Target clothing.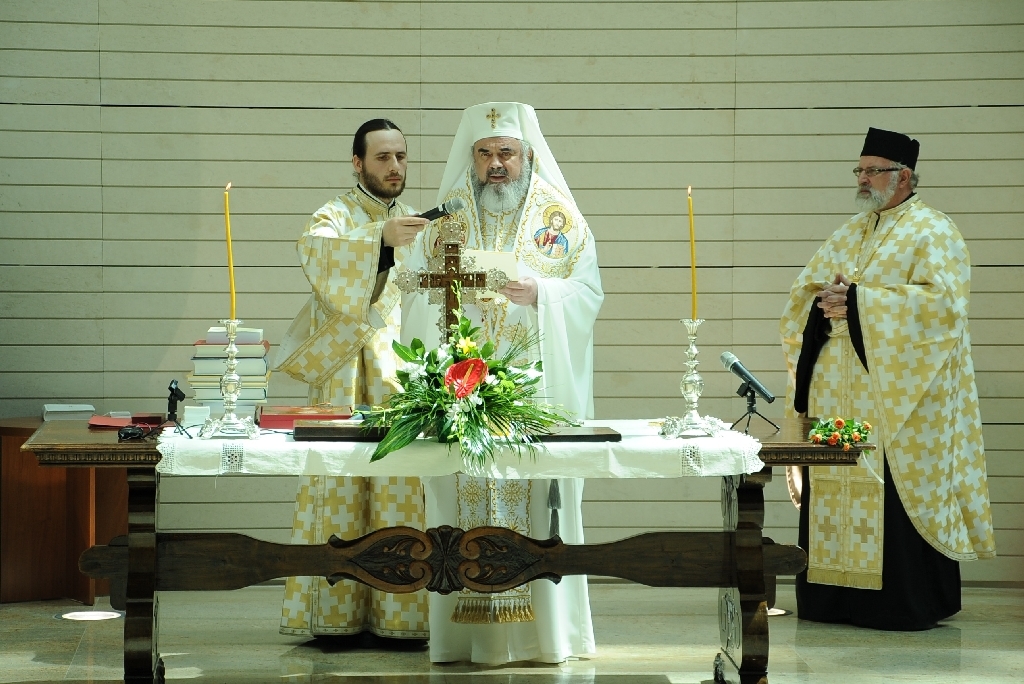
Target region: 392,153,600,663.
